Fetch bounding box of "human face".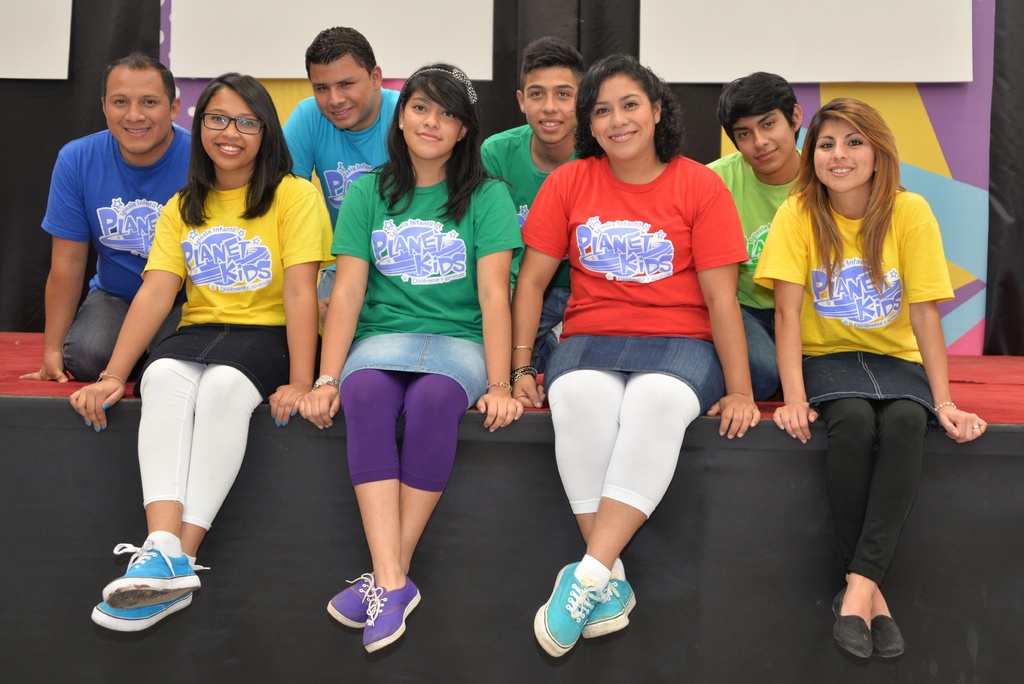
Bbox: (left=202, top=86, right=260, bottom=172).
